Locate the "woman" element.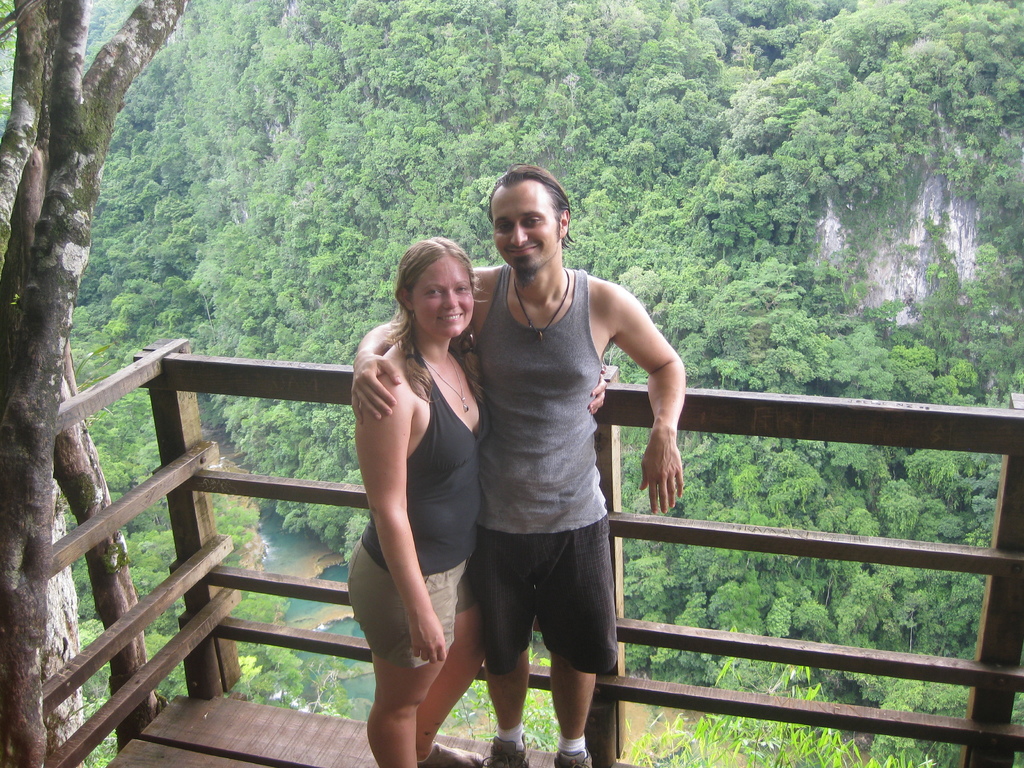
Element bbox: Rect(344, 239, 607, 767).
